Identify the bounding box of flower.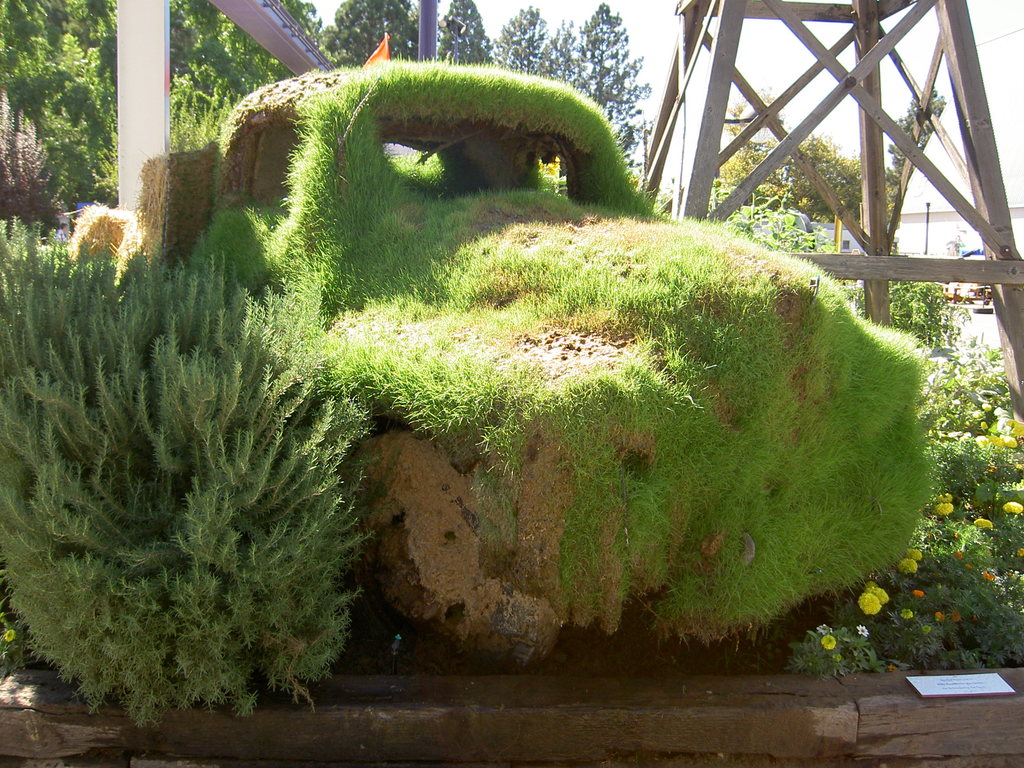
[left=822, top=636, right=835, bottom=651].
